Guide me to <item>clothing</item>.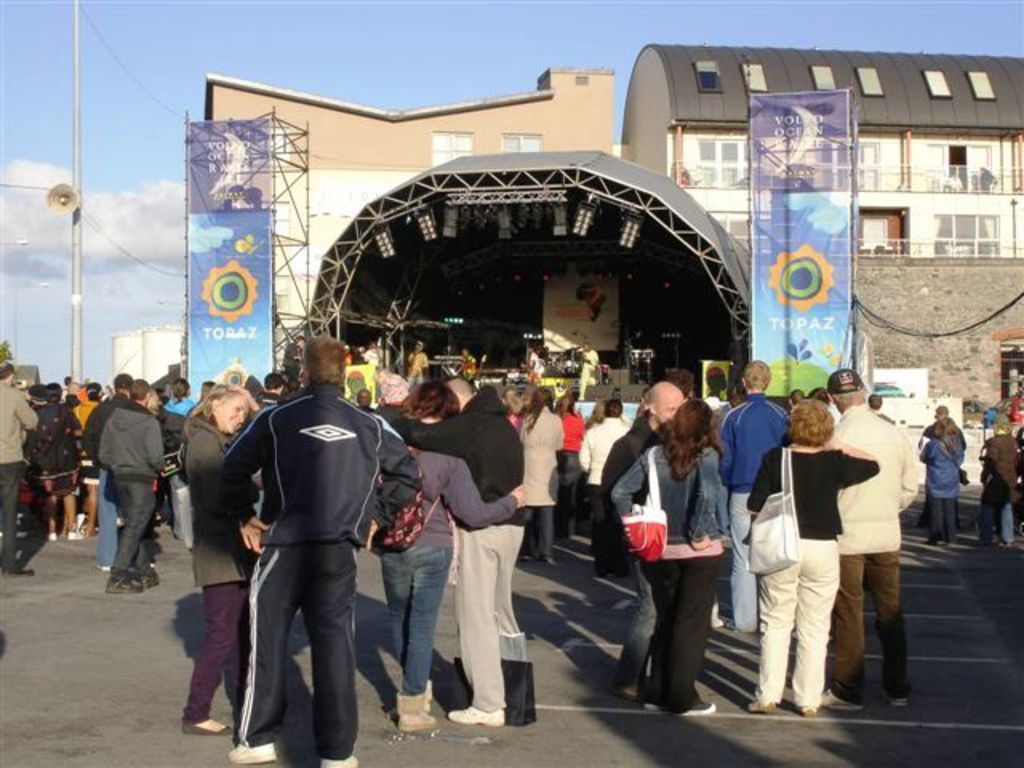
Guidance: bbox=[554, 411, 582, 501].
